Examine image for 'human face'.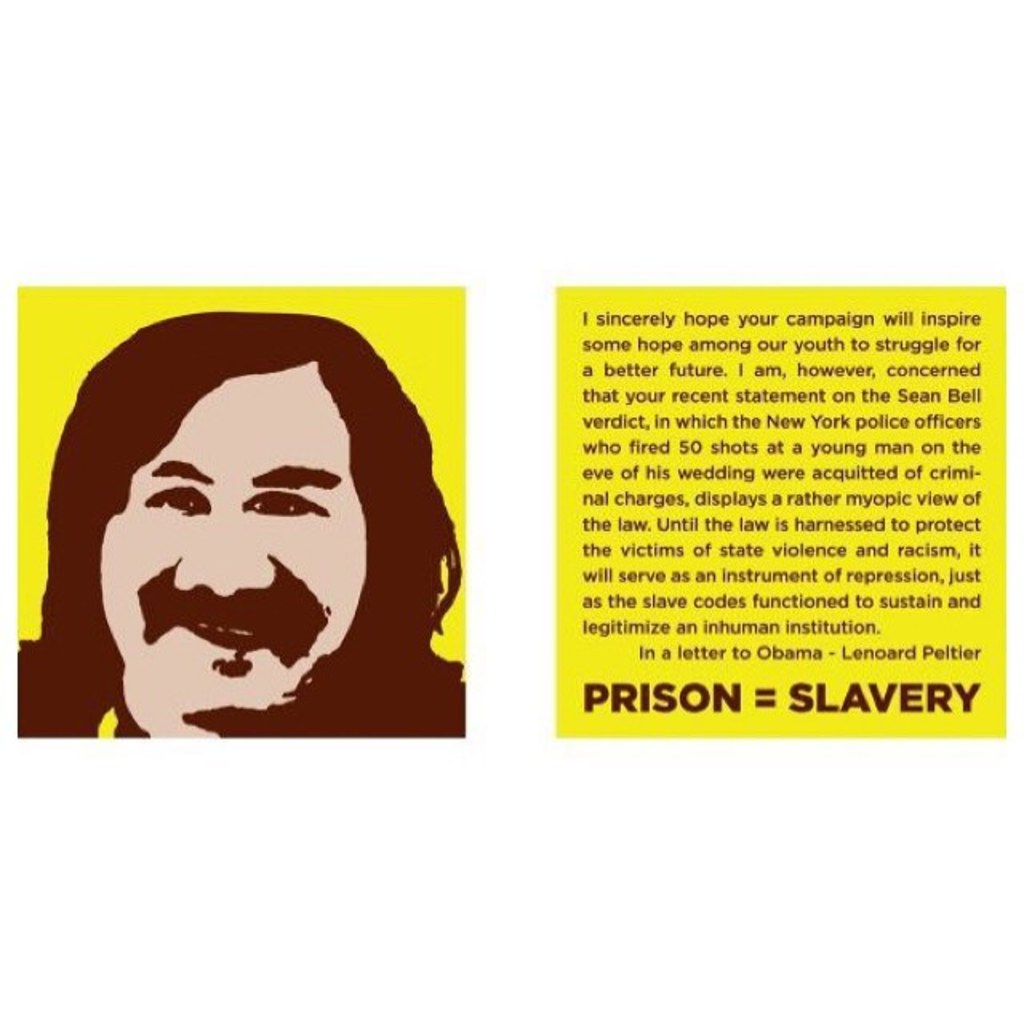
Examination result: 99,381,363,707.
